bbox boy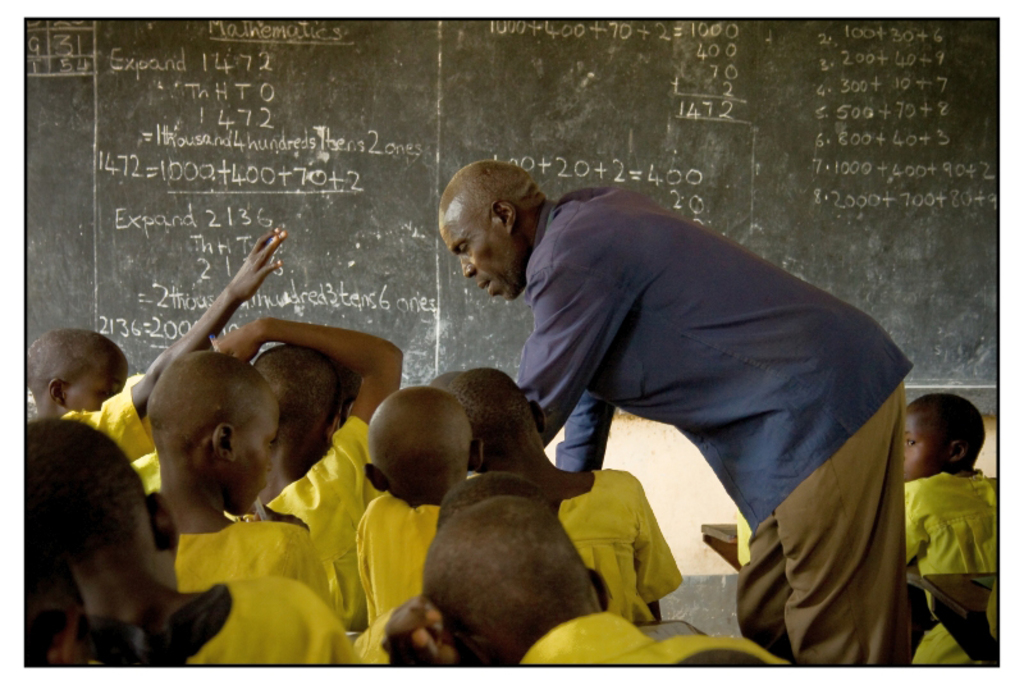
box=[378, 494, 783, 667]
